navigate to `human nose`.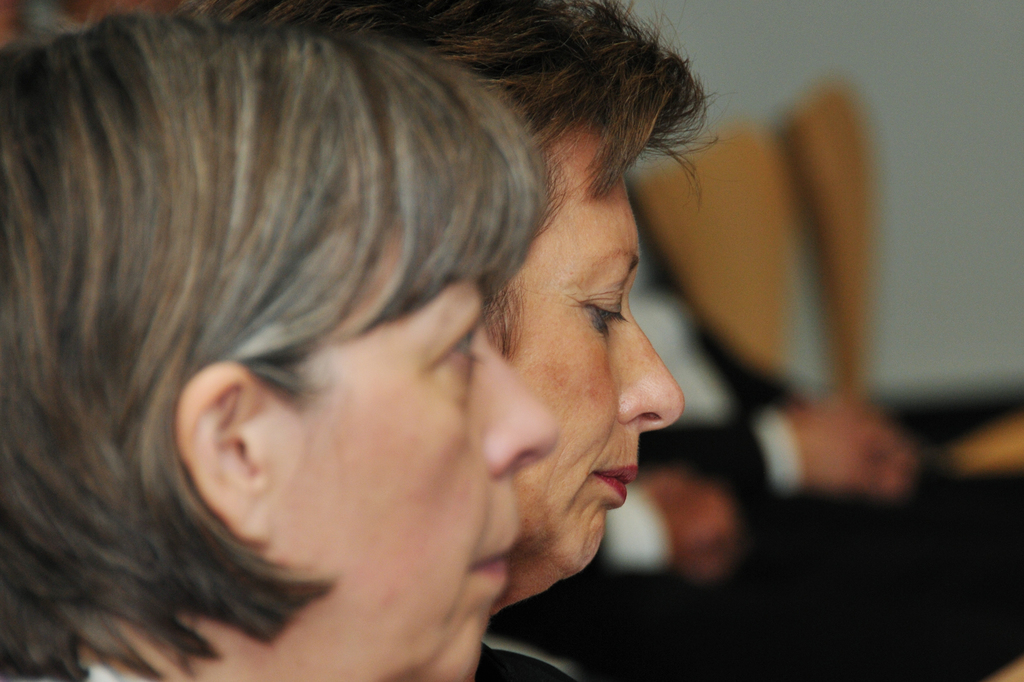
Navigation target: <box>614,319,691,434</box>.
